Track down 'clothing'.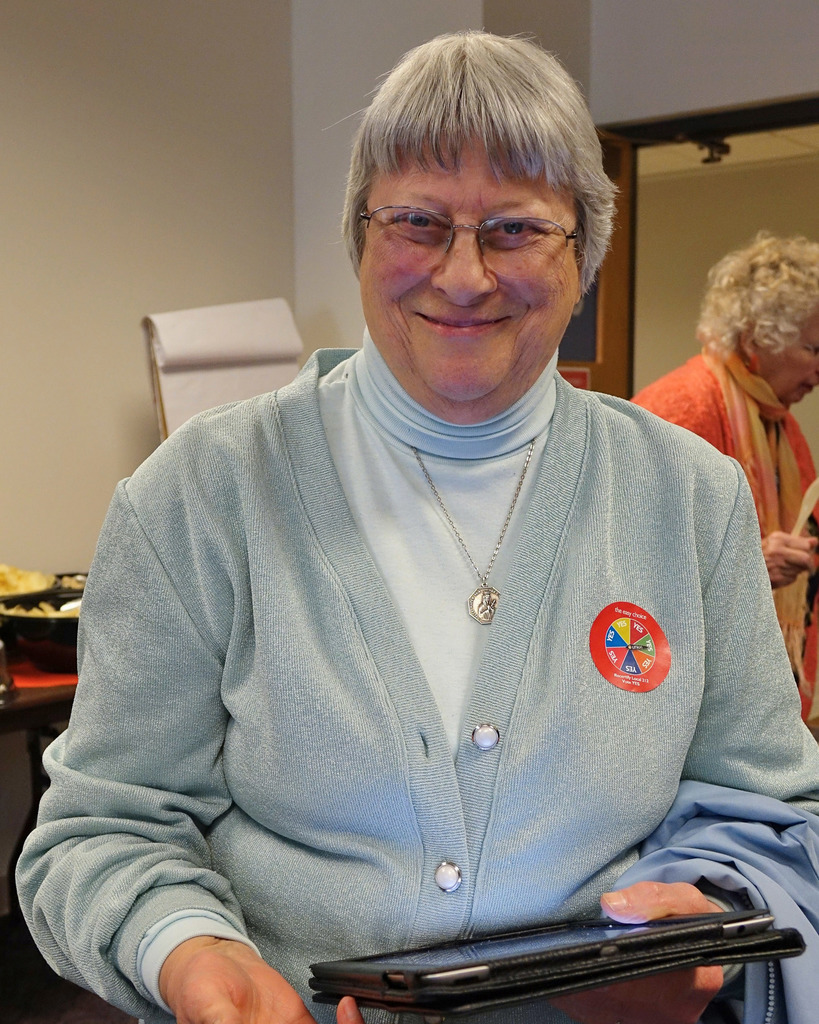
Tracked to [x1=99, y1=369, x2=784, y2=940].
